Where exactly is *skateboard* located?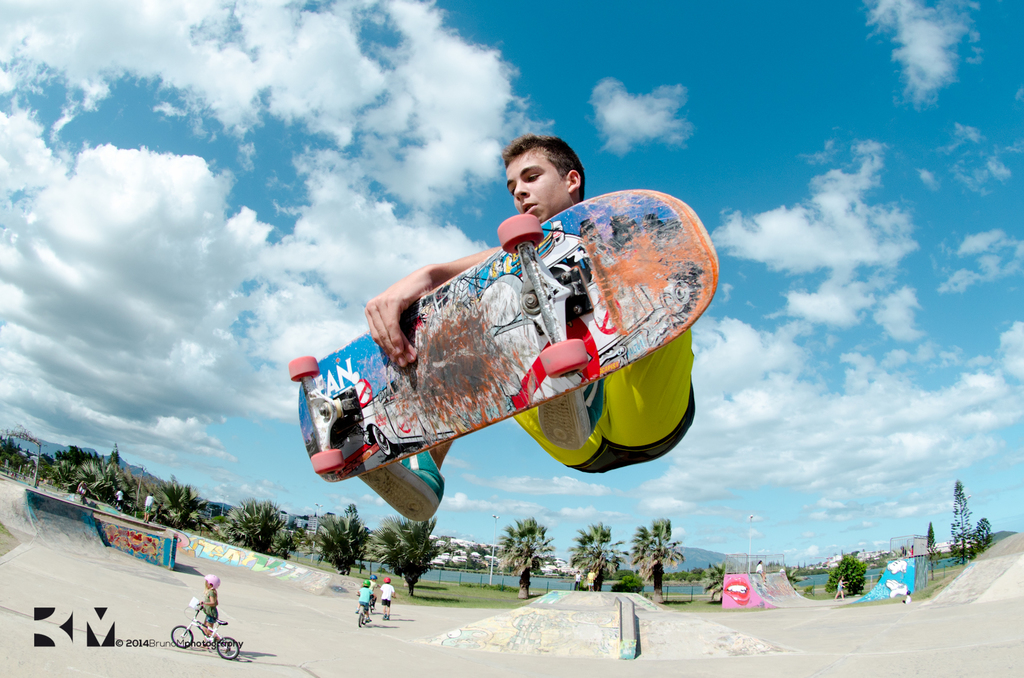
Its bounding box is [left=288, top=180, right=717, bottom=483].
